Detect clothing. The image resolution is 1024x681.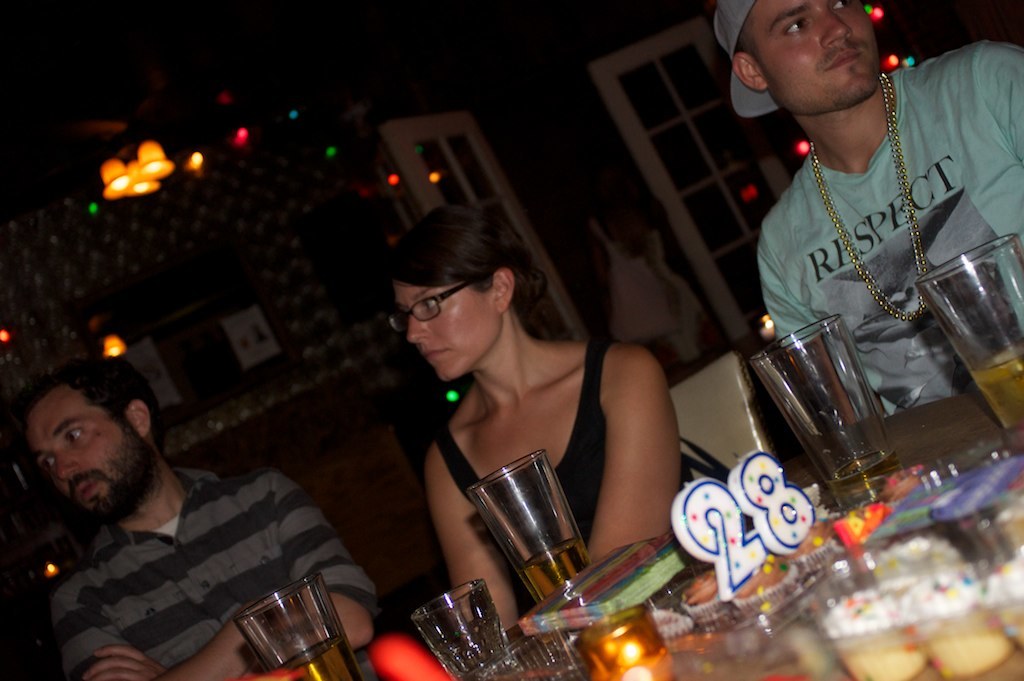
BBox(54, 464, 376, 680).
